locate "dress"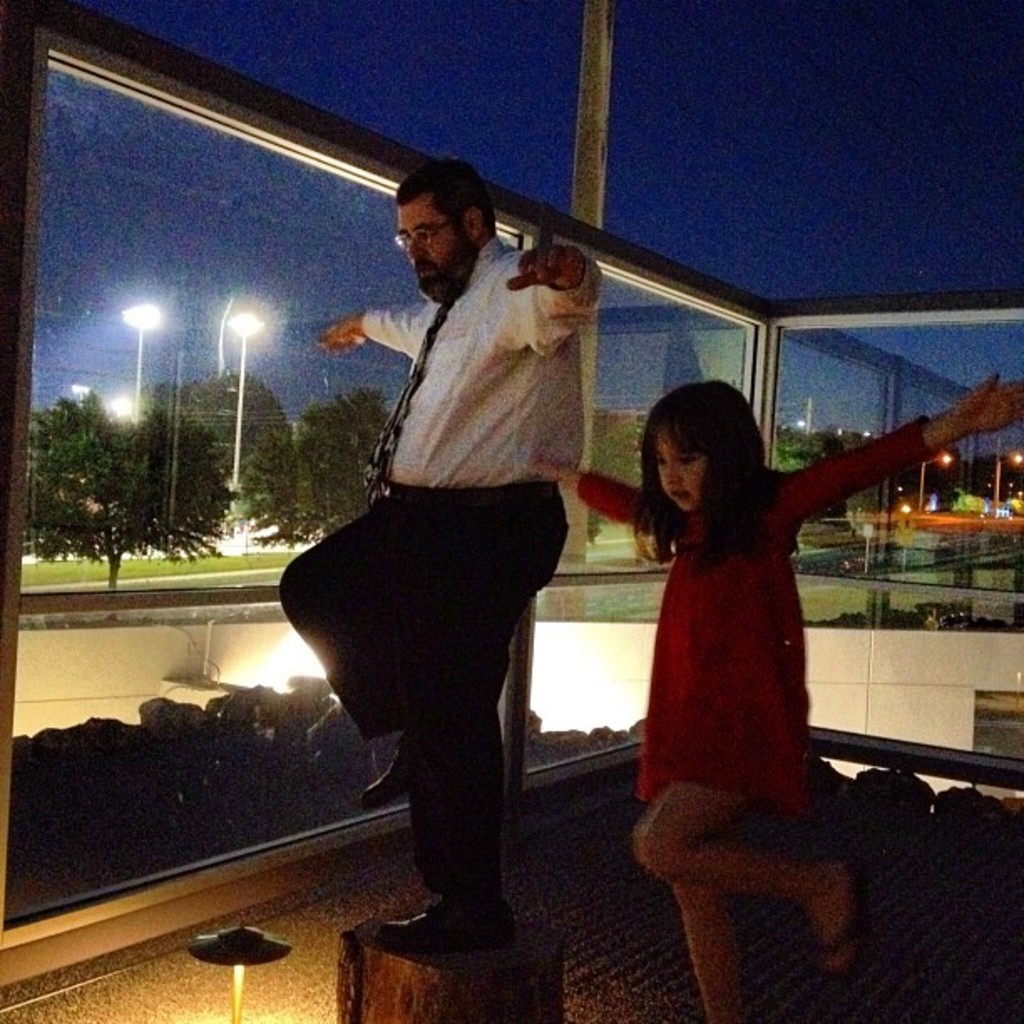
<bbox>624, 430, 893, 790</bbox>
